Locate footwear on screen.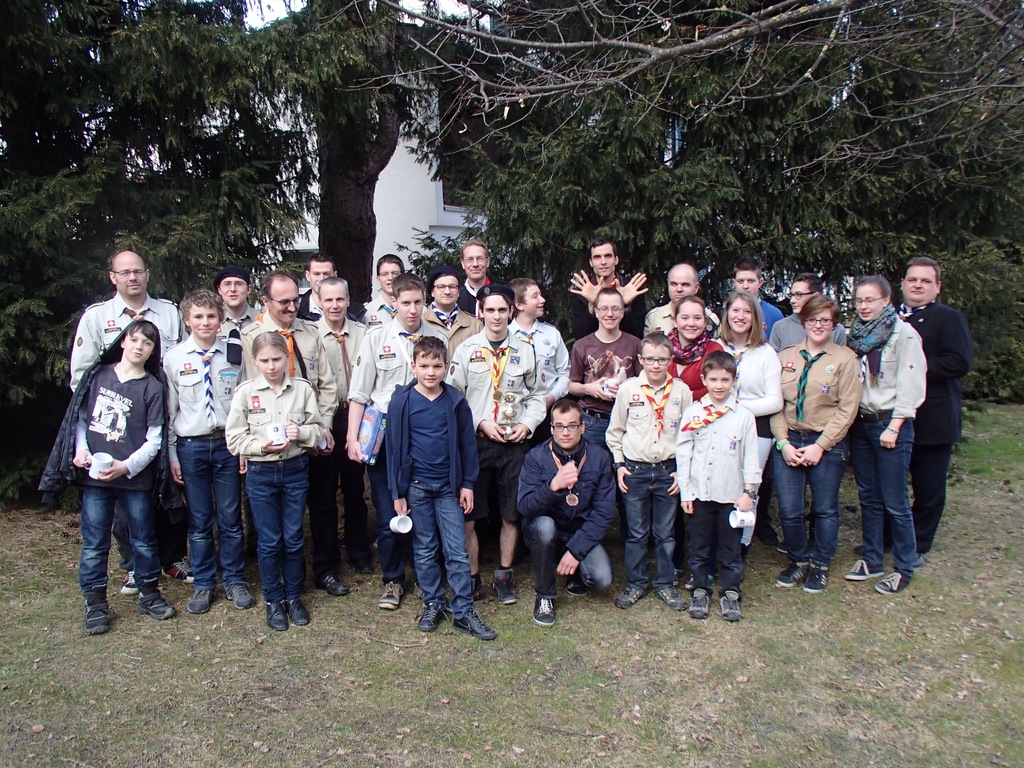
On screen at region(325, 579, 349, 597).
